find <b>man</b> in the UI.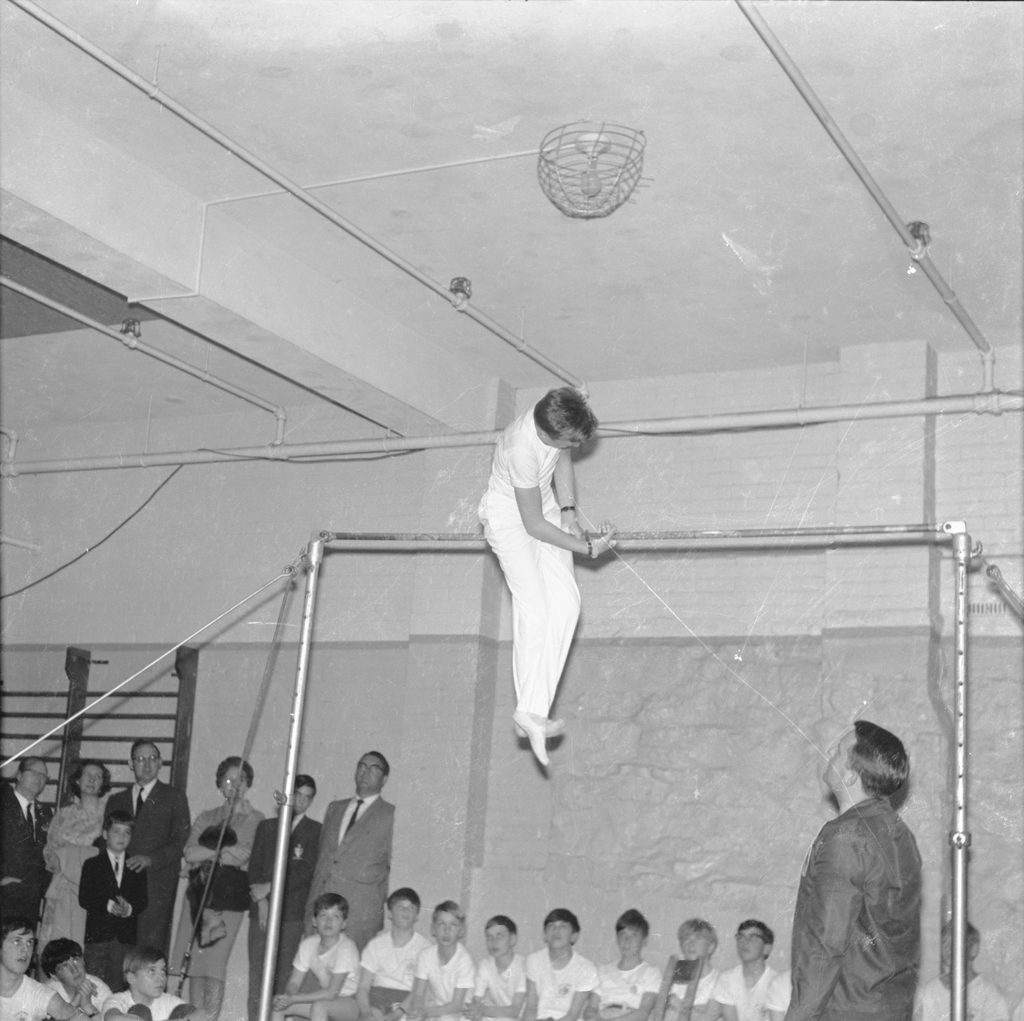
UI element at Rect(252, 773, 326, 1019).
